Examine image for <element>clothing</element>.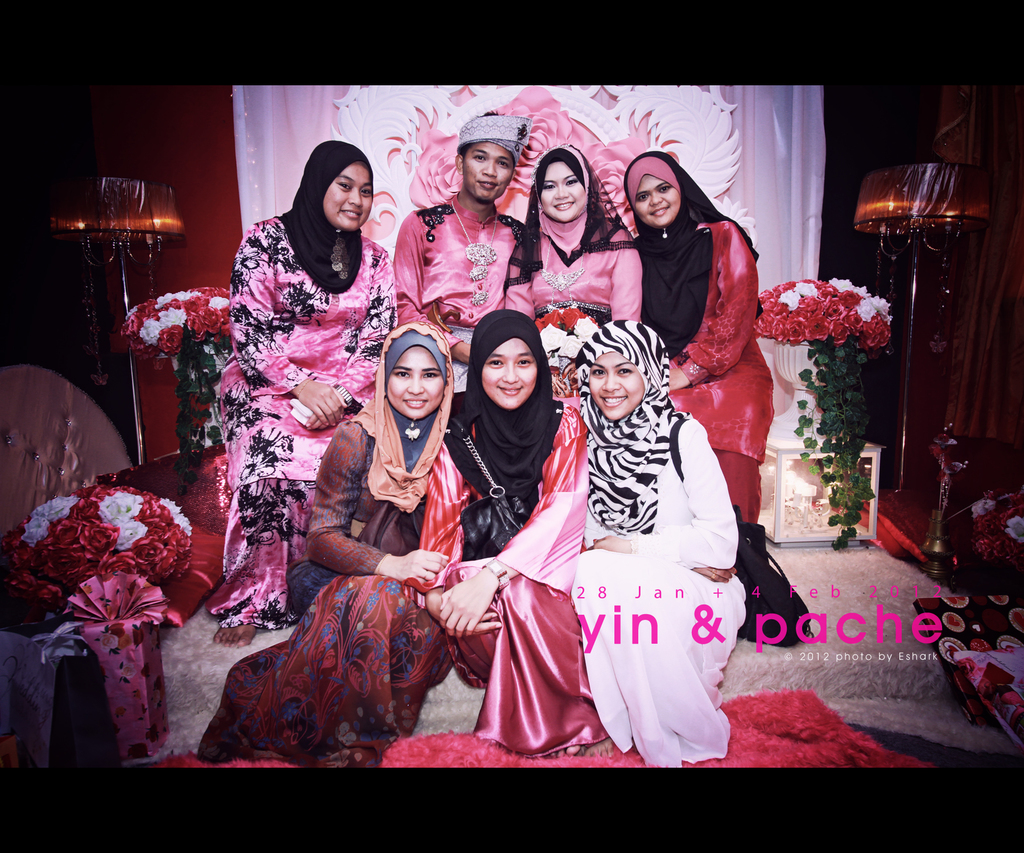
Examination result: 575, 321, 743, 764.
